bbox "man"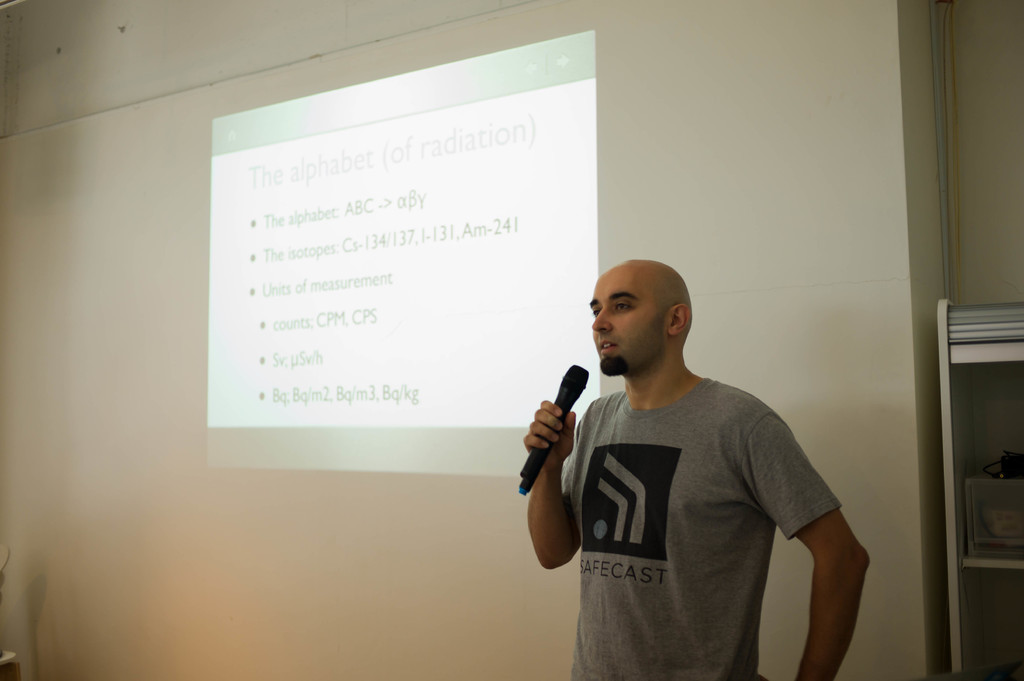
Rect(490, 252, 863, 679)
